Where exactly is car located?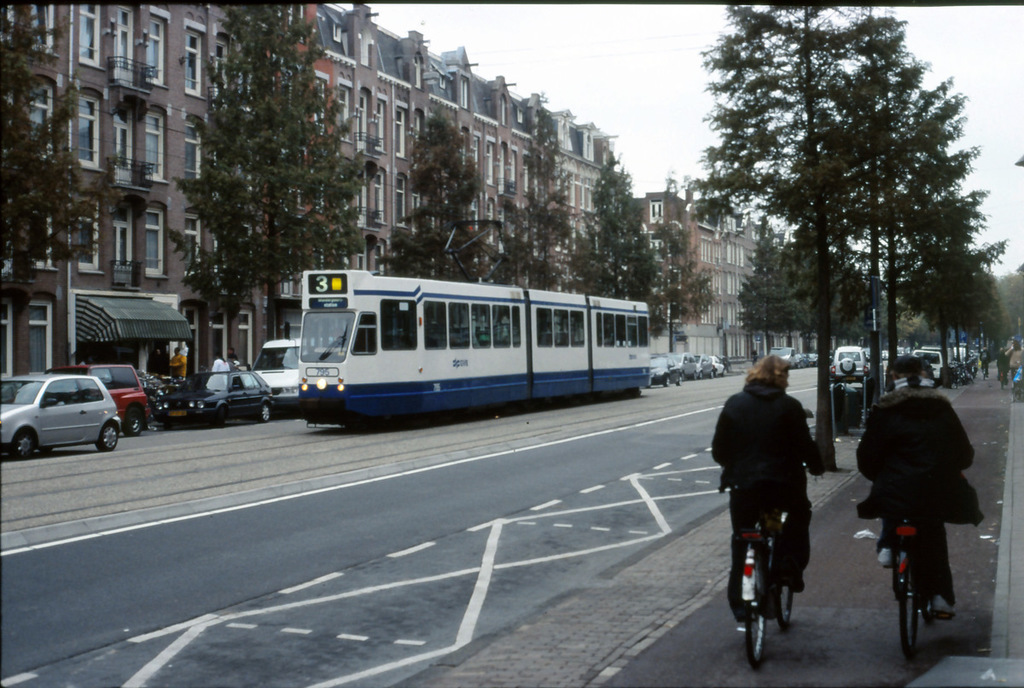
Its bounding box is BBox(0, 372, 126, 458).
